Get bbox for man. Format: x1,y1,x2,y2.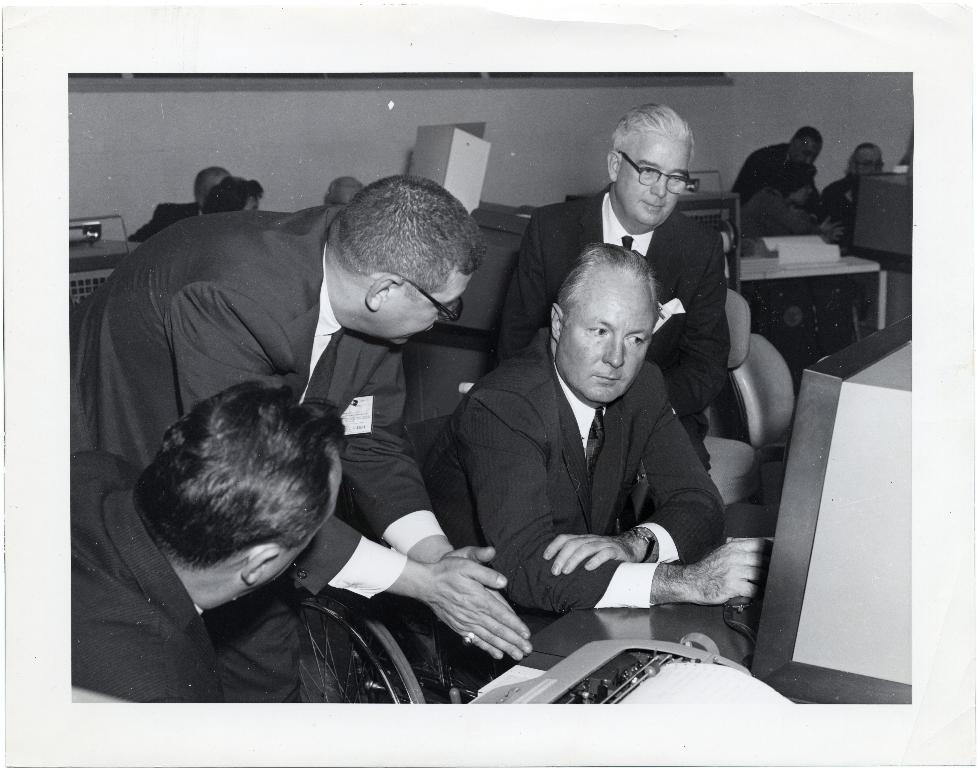
822,140,884,252.
